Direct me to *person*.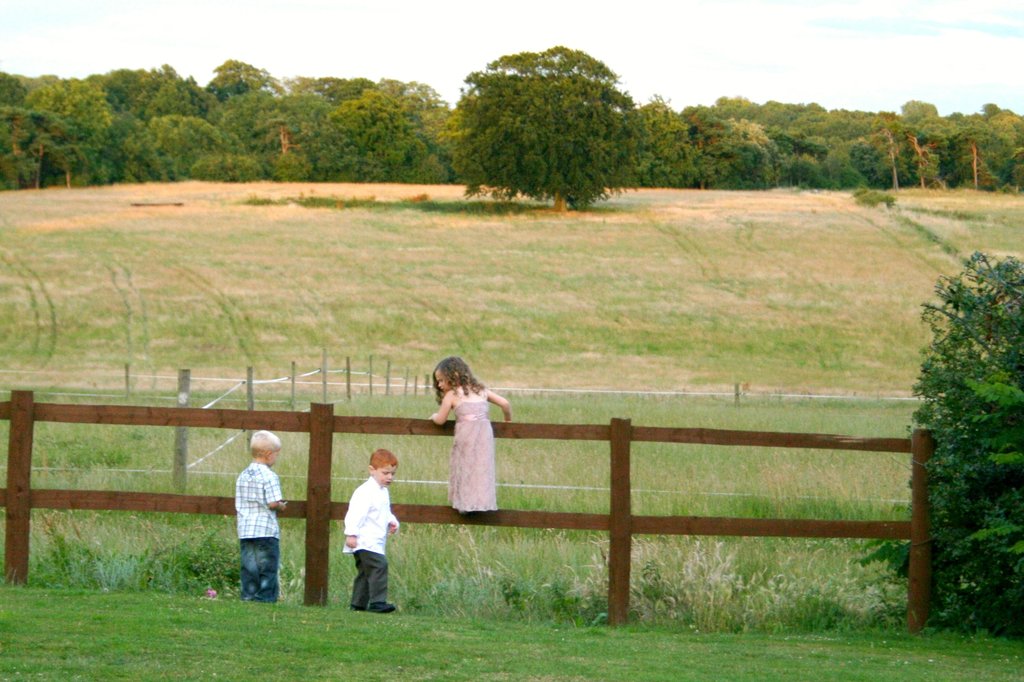
Direction: rect(233, 424, 292, 598).
